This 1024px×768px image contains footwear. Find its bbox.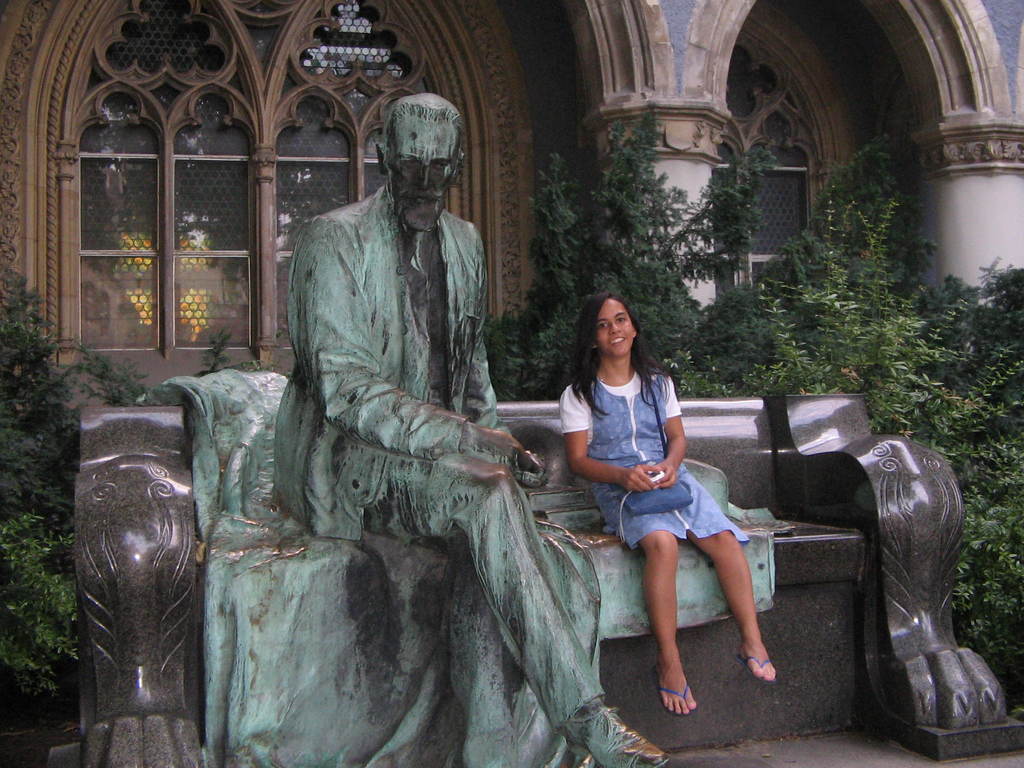
(650,662,694,716).
